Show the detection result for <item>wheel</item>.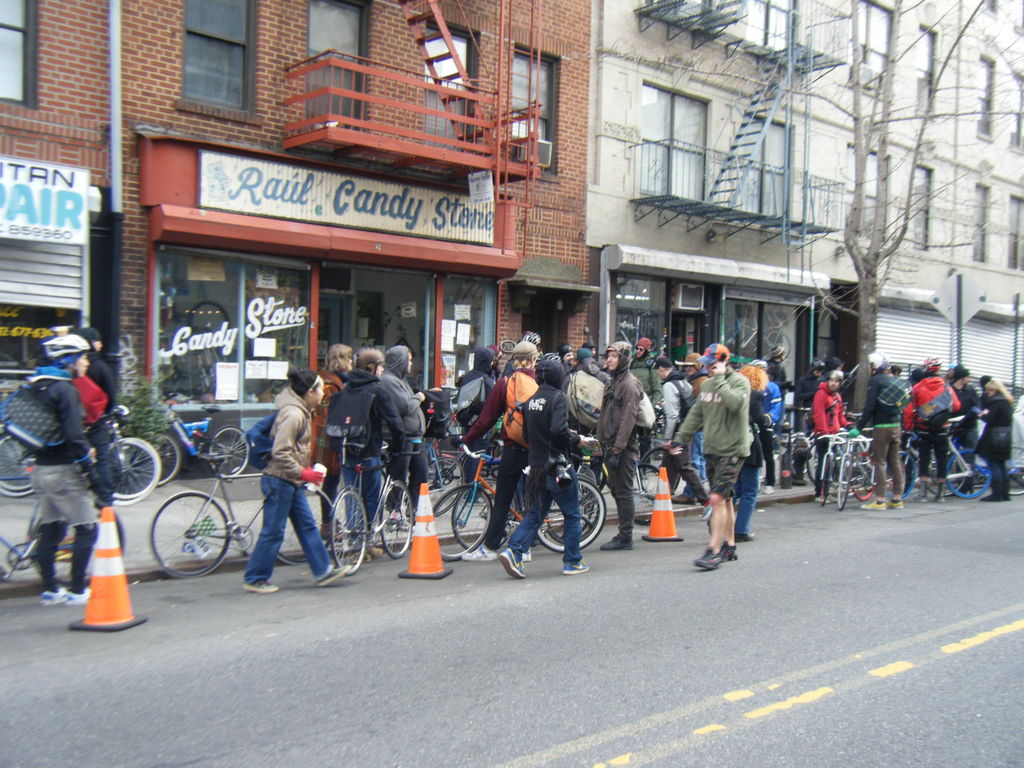
[947,449,989,506].
